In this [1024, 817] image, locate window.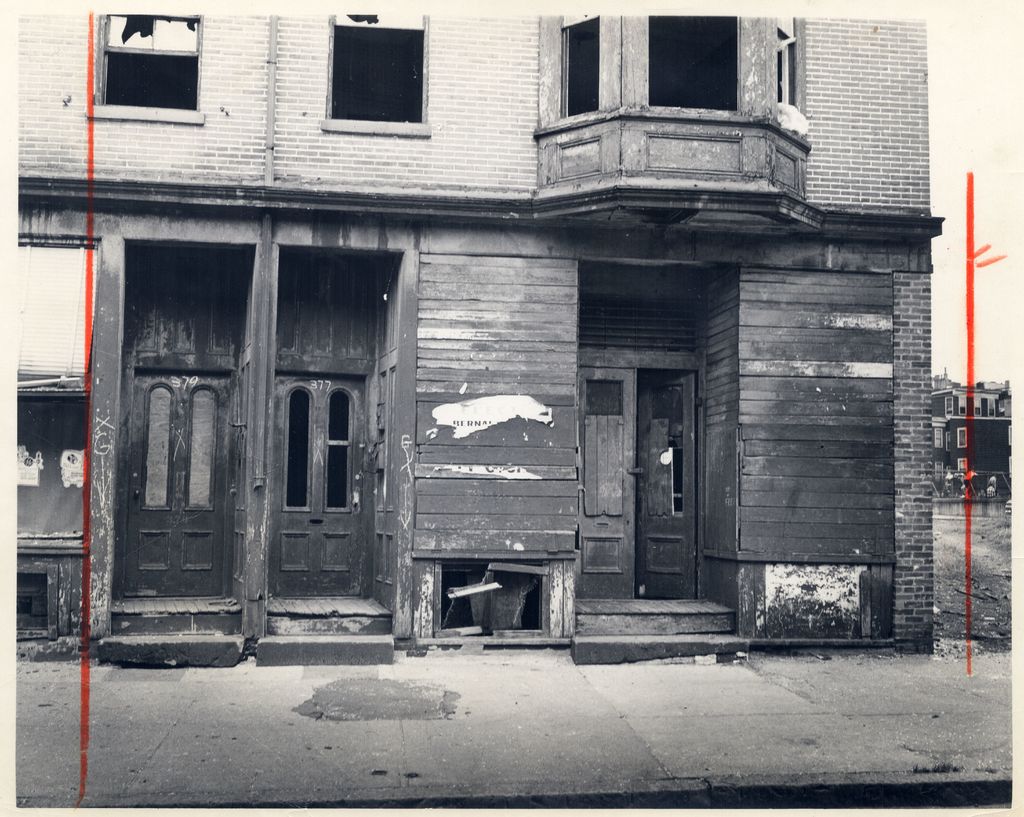
Bounding box: 943 398 953 421.
